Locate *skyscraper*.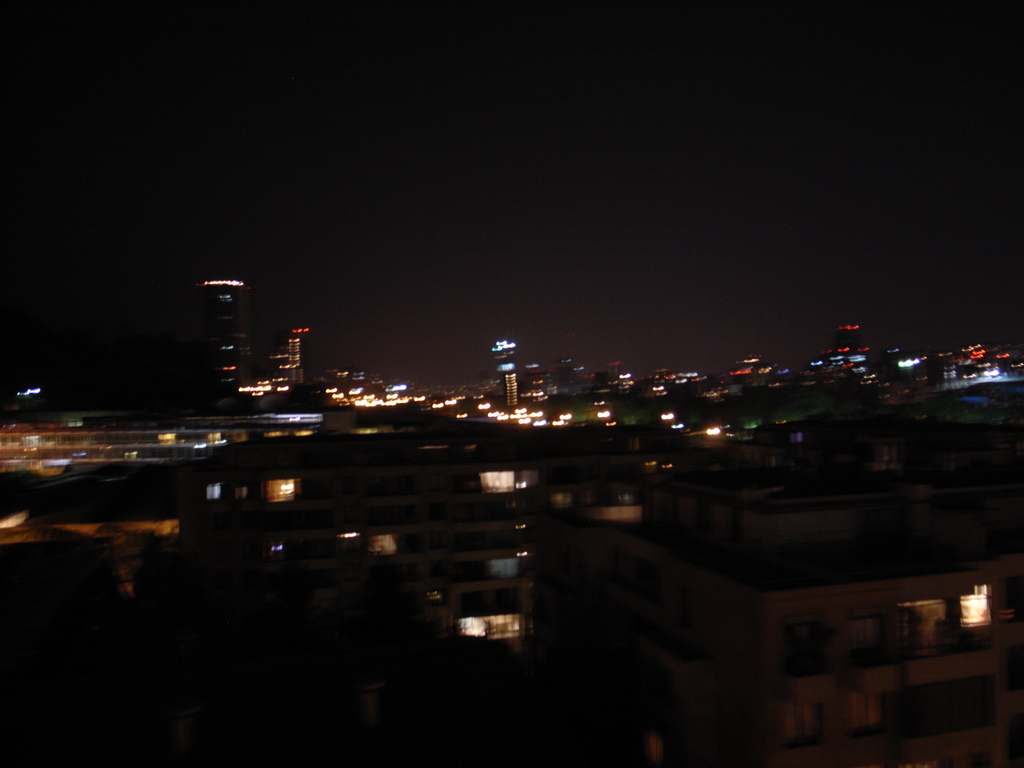
Bounding box: locate(171, 267, 275, 396).
